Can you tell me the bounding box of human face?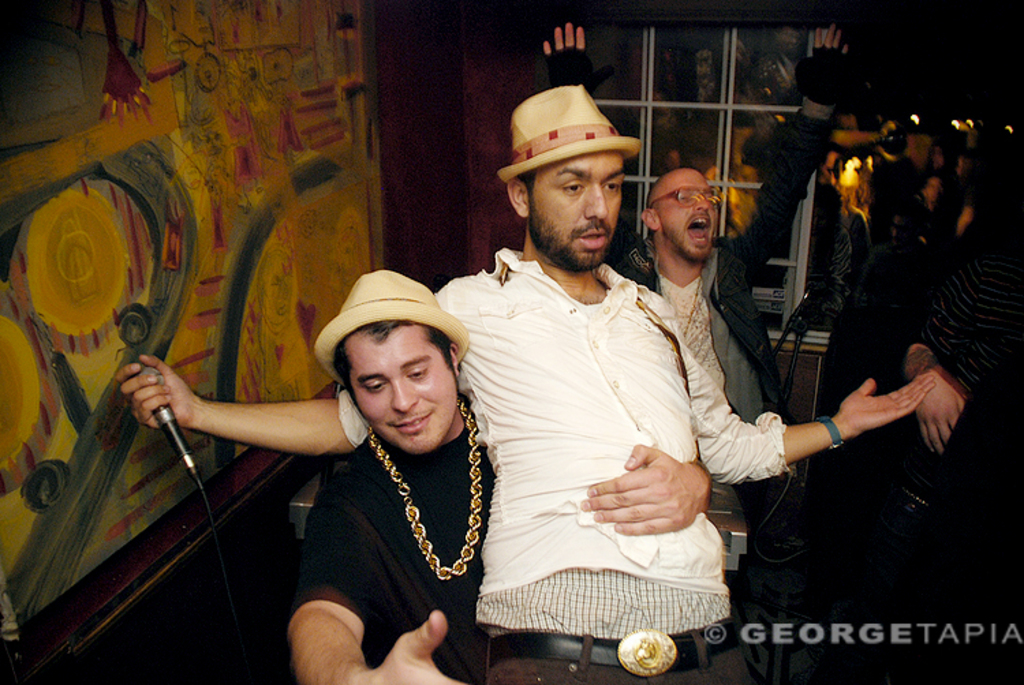
528 150 625 270.
